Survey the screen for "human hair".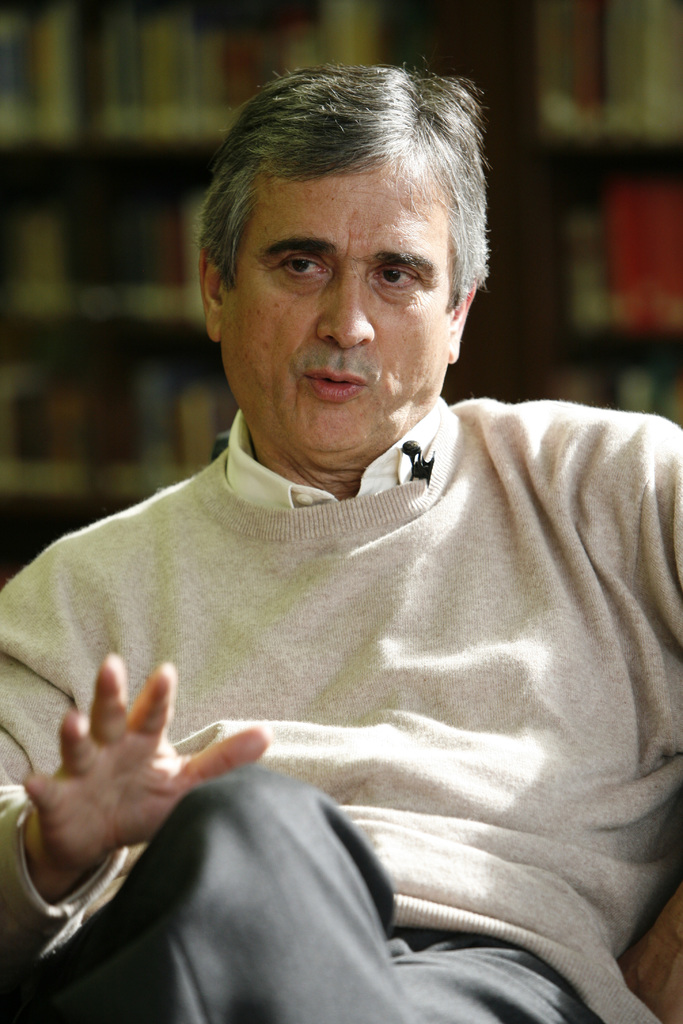
Survey found: (193, 70, 502, 387).
